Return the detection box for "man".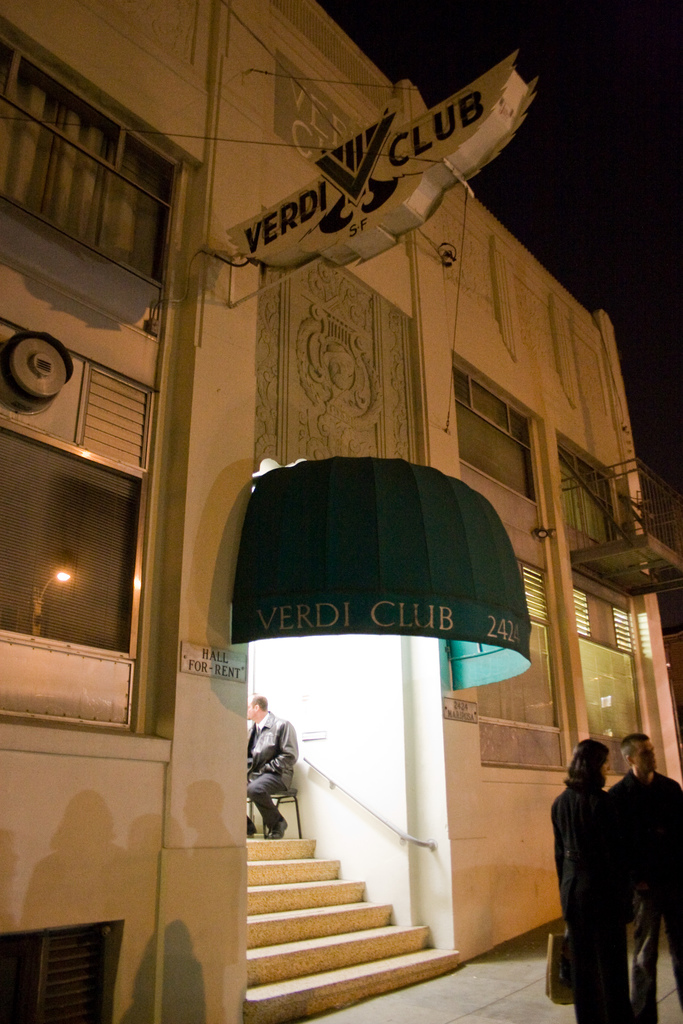
pyautogui.locateOnScreen(607, 732, 682, 1023).
